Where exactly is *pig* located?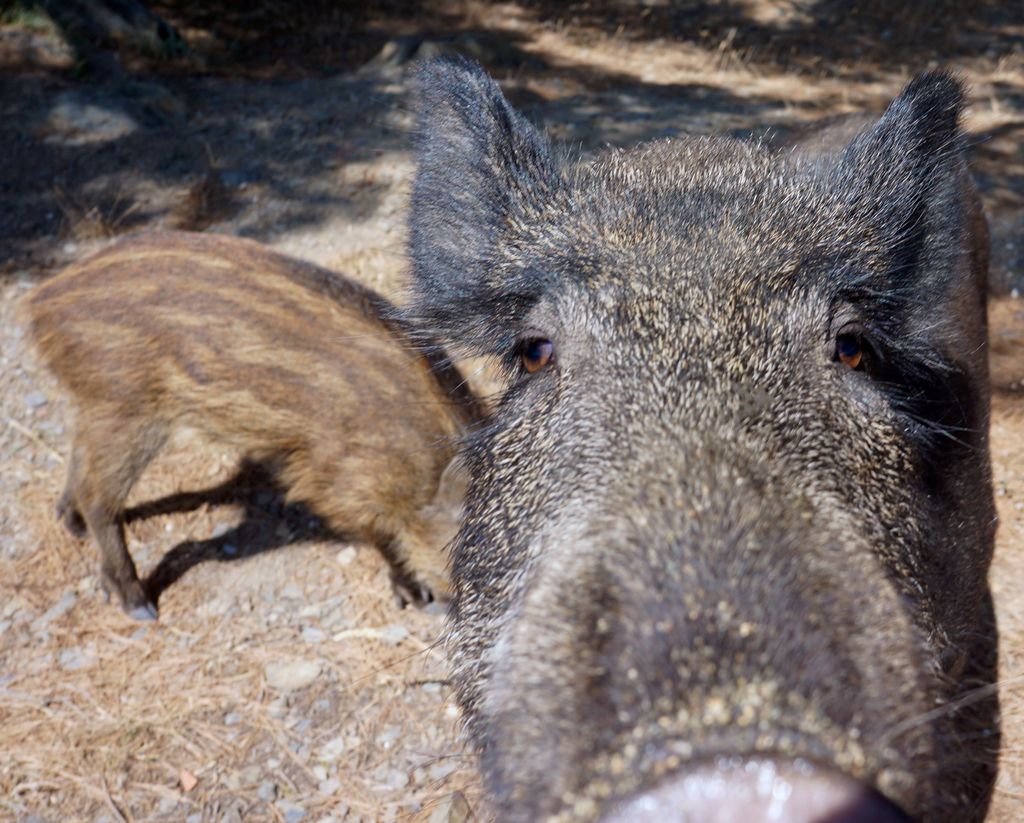
Its bounding box is select_region(12, 220, 487, 624).
